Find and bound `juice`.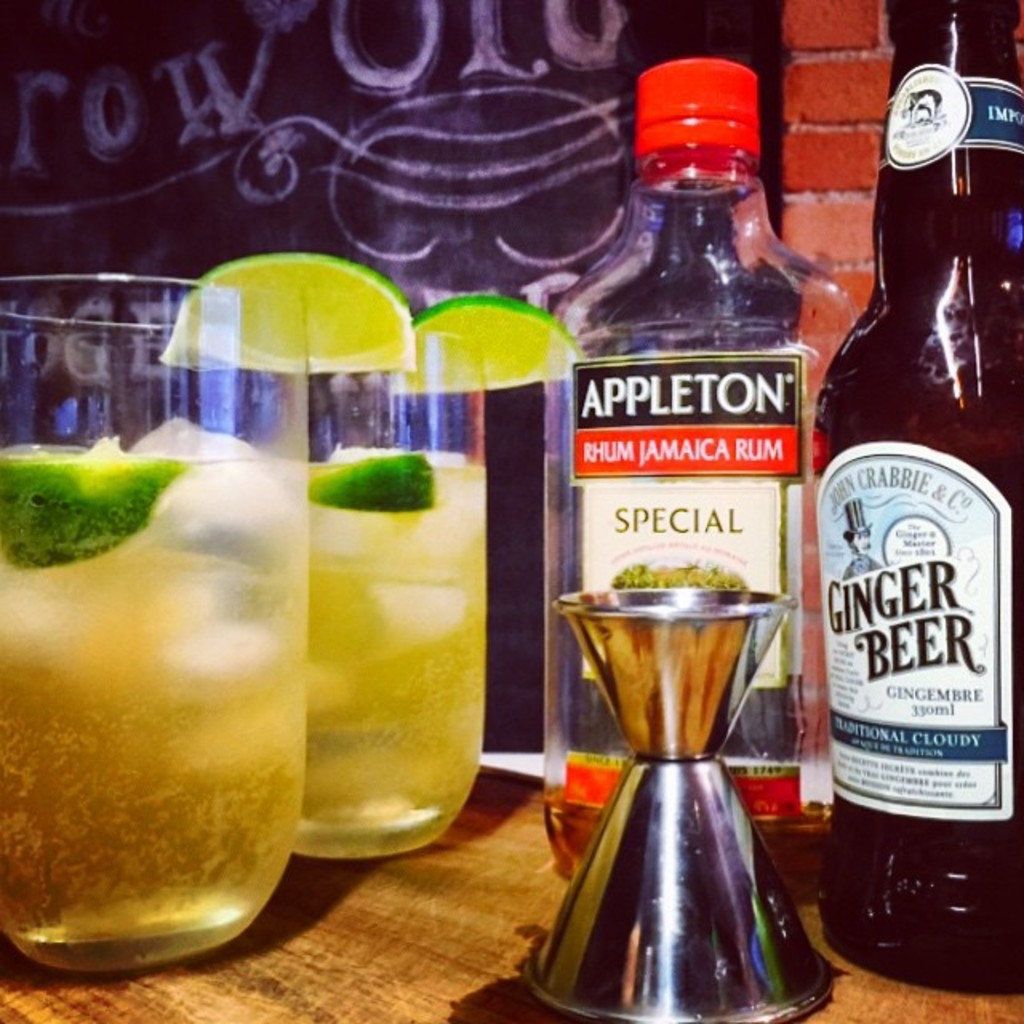
Bound: <bbox>16, 506, 318, 1002</bbox>.
